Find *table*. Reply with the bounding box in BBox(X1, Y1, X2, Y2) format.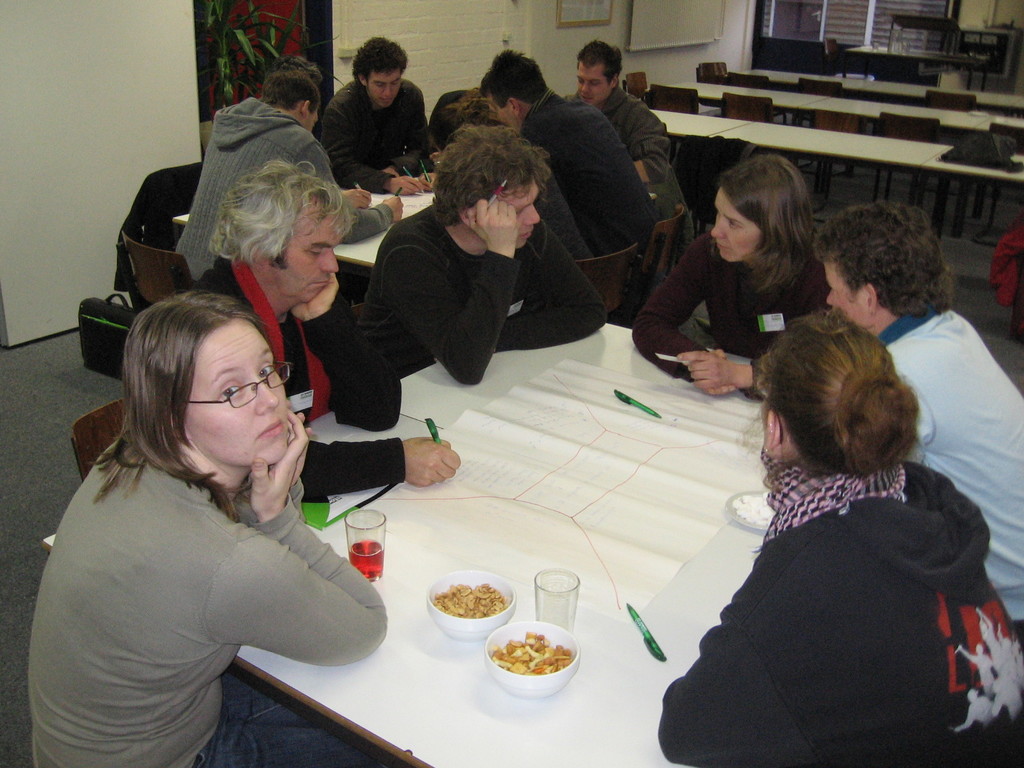
BBox(165, 180, 449, 273).
